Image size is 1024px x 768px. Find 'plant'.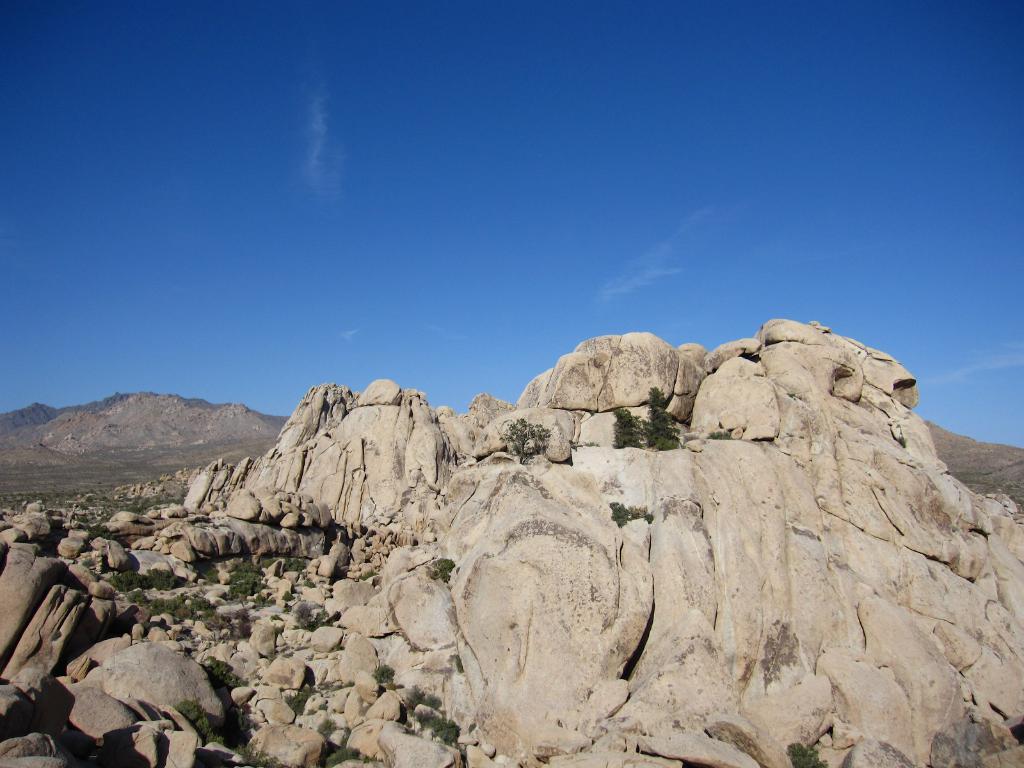
[x1=209, y1=605, x2=255, y2=640].
